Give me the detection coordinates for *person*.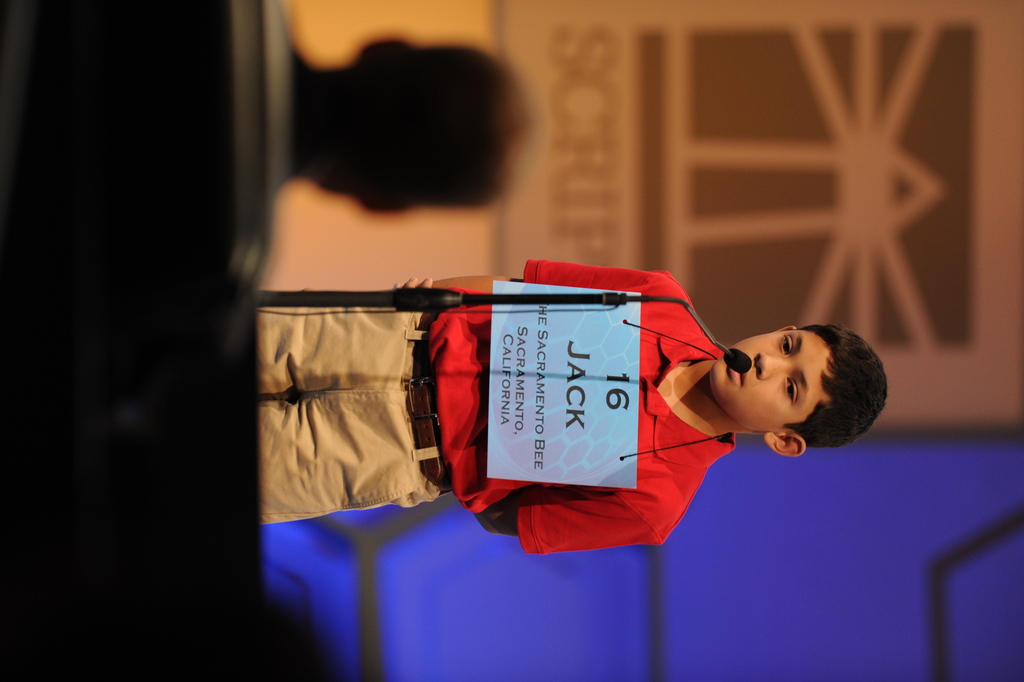
Rect(269, 230, 874, 590).
